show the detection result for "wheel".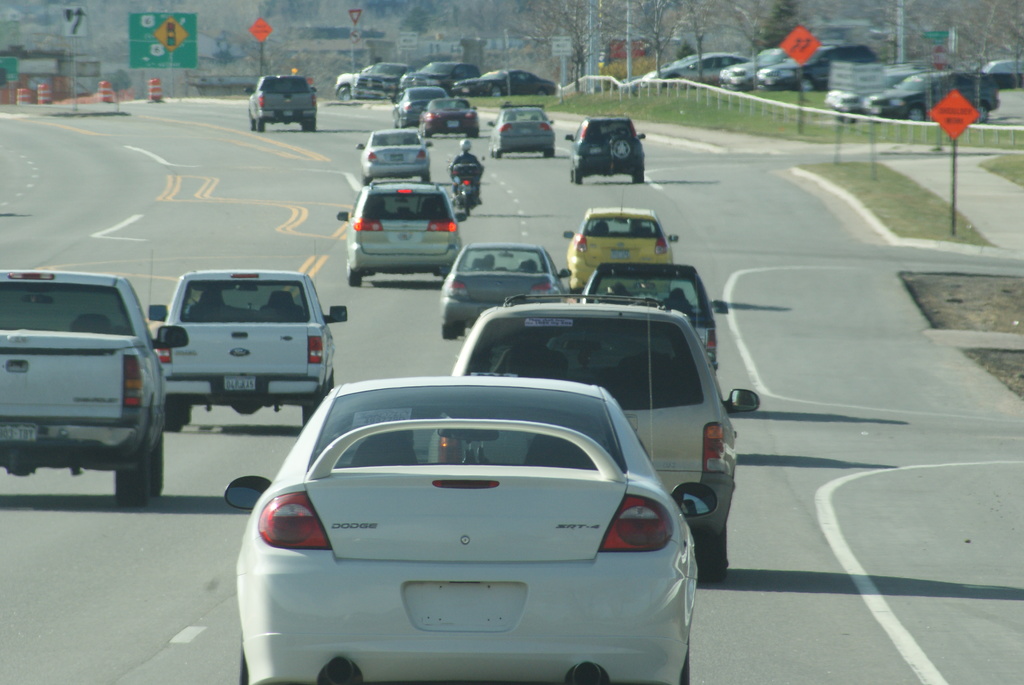
box=[907, 102, 925, 119].
